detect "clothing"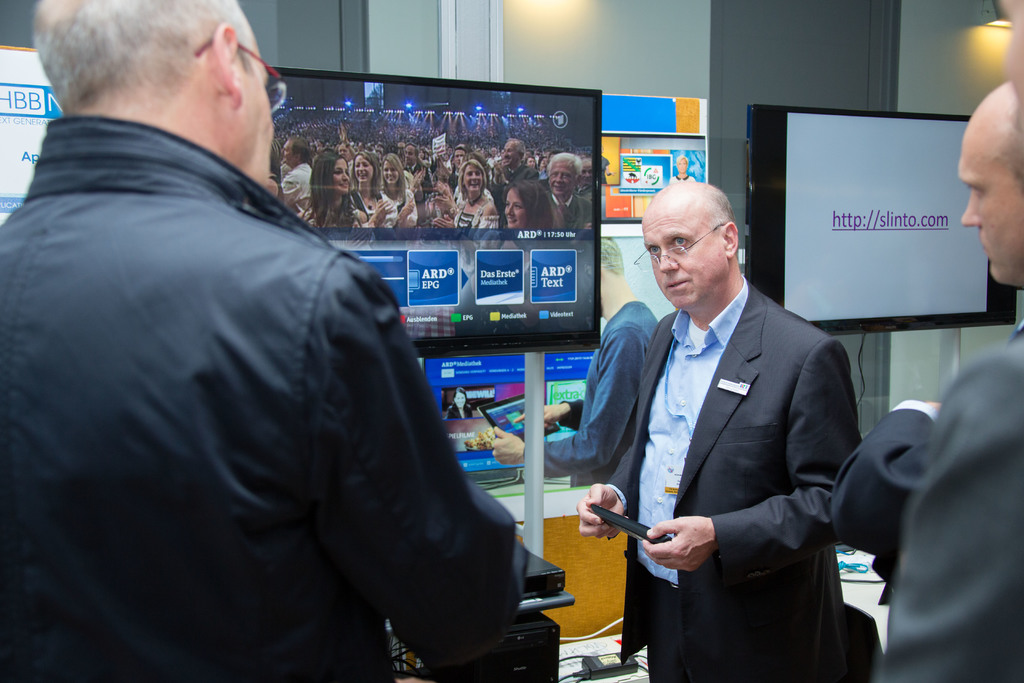
[835, 400, 945, 621]
